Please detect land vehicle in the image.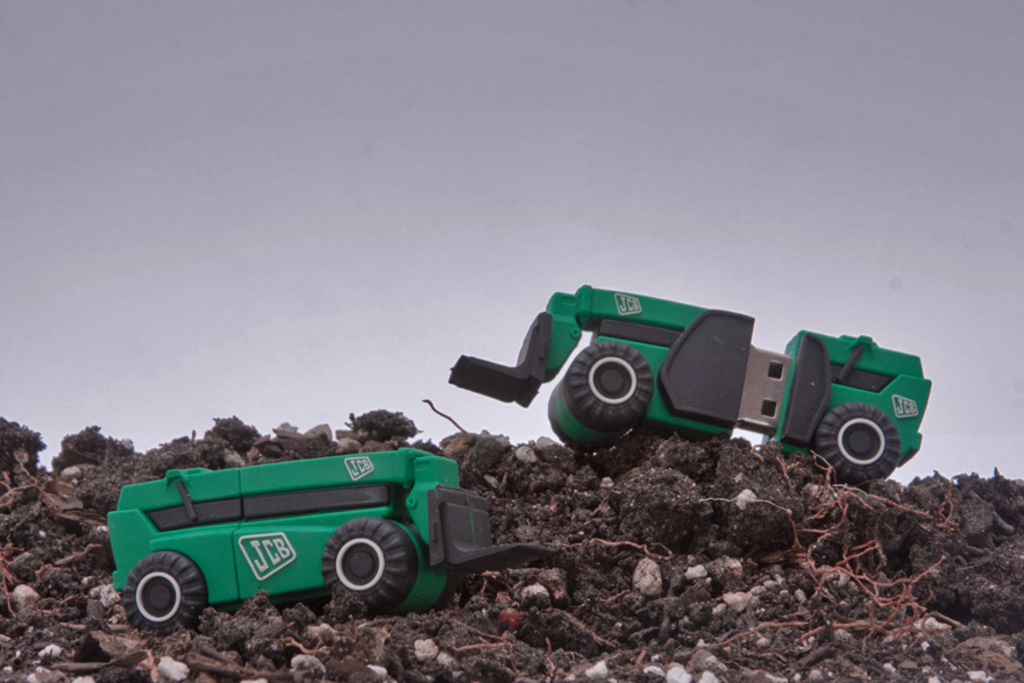
x1=108 y1=442 x2=561 y2=639.
